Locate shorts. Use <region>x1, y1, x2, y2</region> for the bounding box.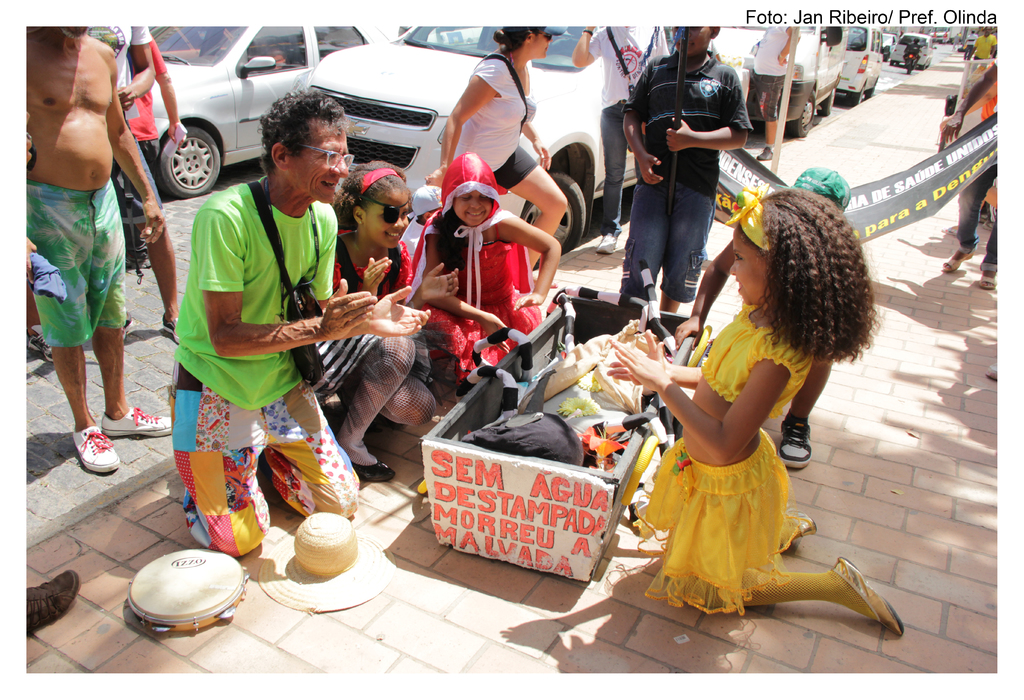
<region>28, 191, 134, 357</region>.
